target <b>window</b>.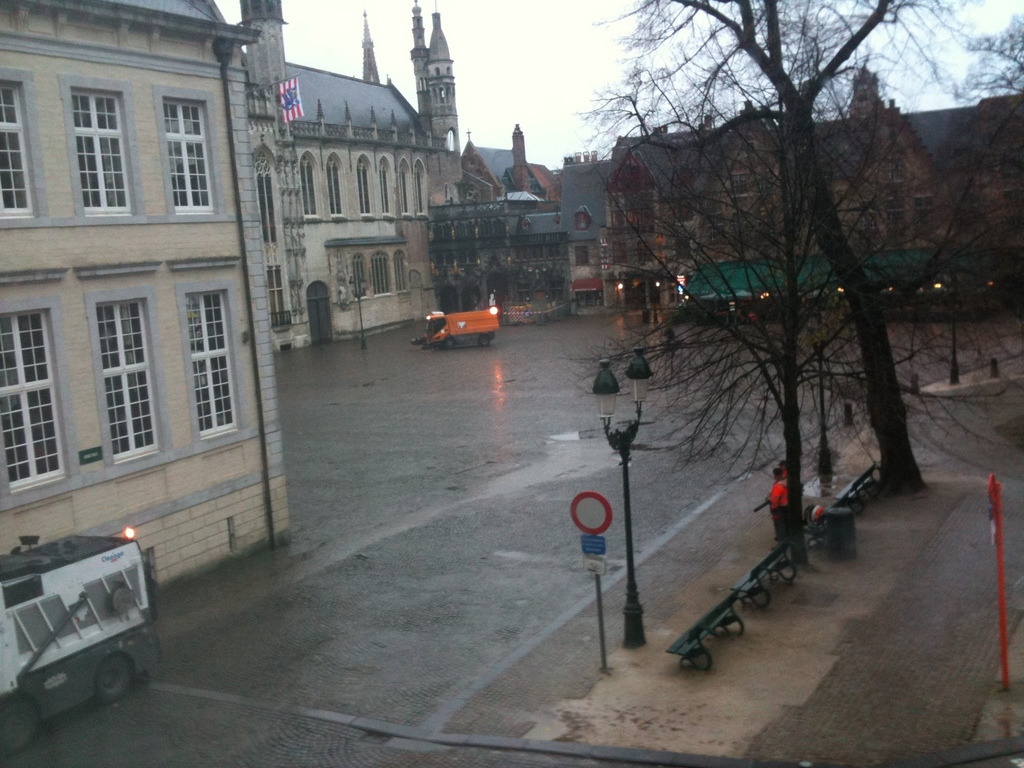
Target region: rect(0, 65, 45, 230).
